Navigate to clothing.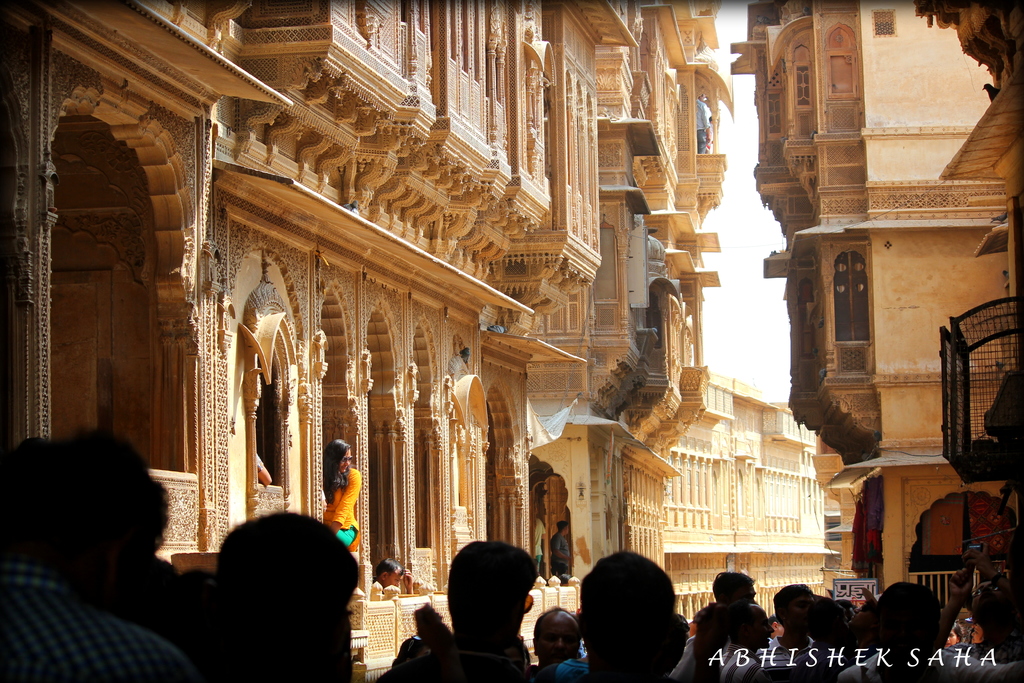
Navigation target: box(757, 635, 816, 666).
